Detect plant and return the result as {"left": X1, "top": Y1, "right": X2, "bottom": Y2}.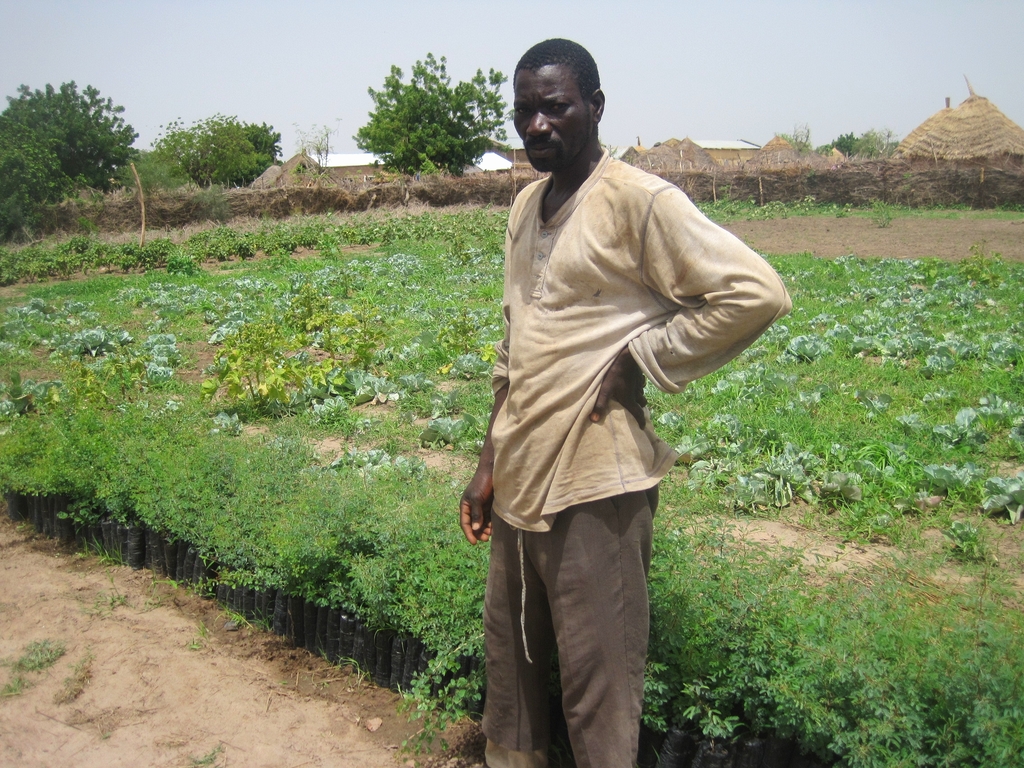
{"left": 7, "top": 636, "right": 62, "bottom": 680}.
